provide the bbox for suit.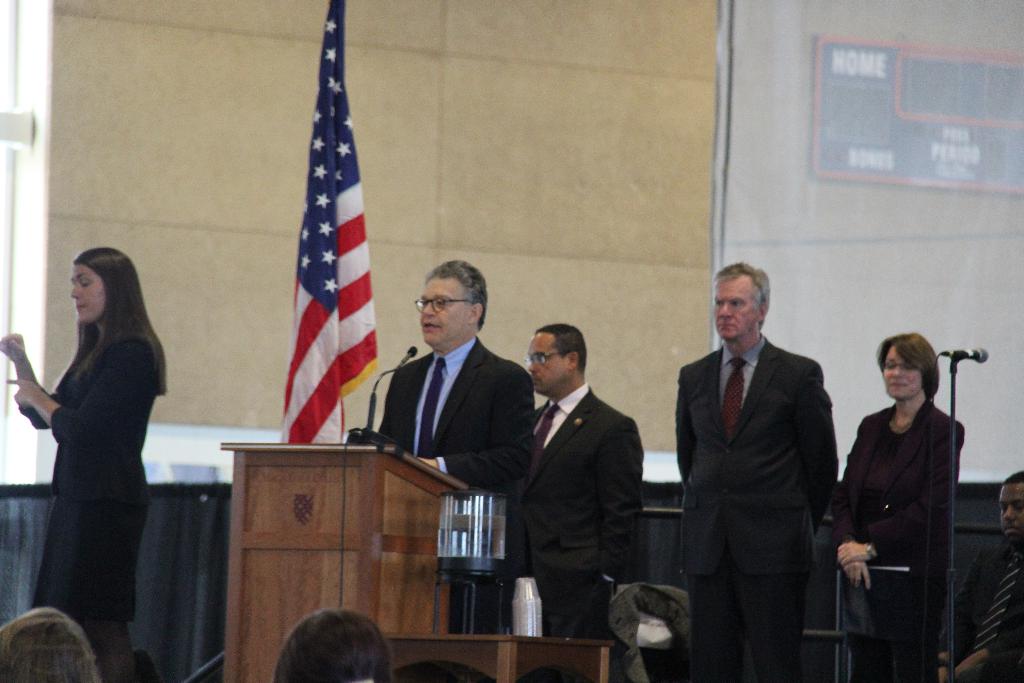
(left=20, top=333, right=158, bottom=682).
